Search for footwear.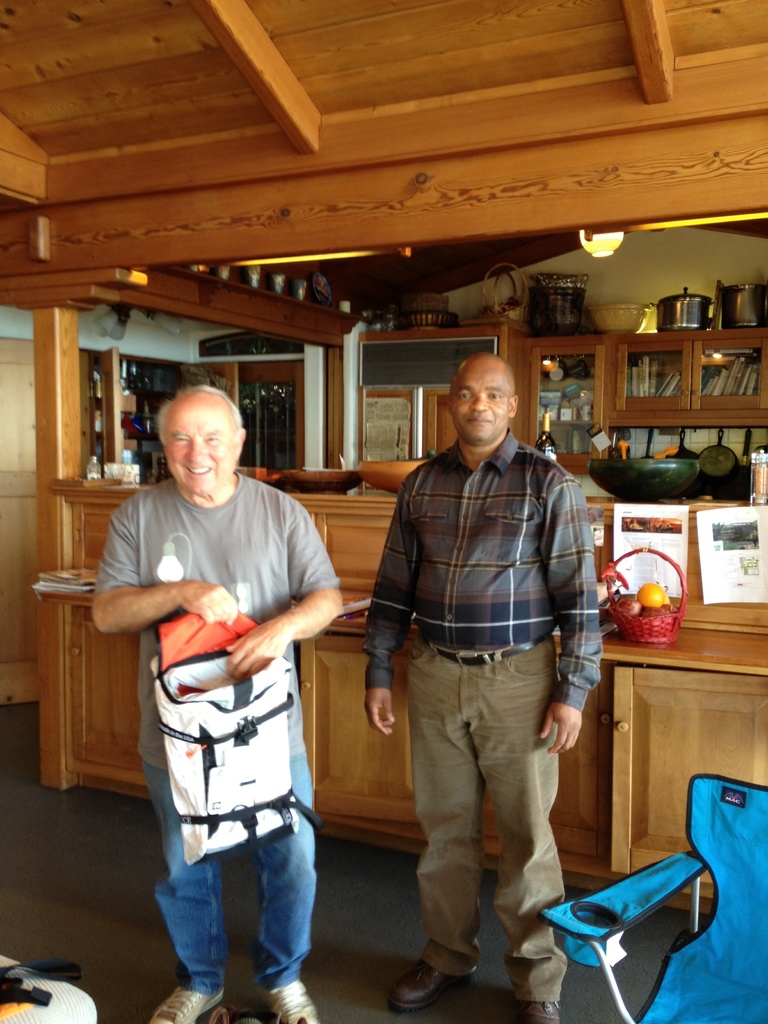
Found at bbox=[271, 980, 333, 1023].
